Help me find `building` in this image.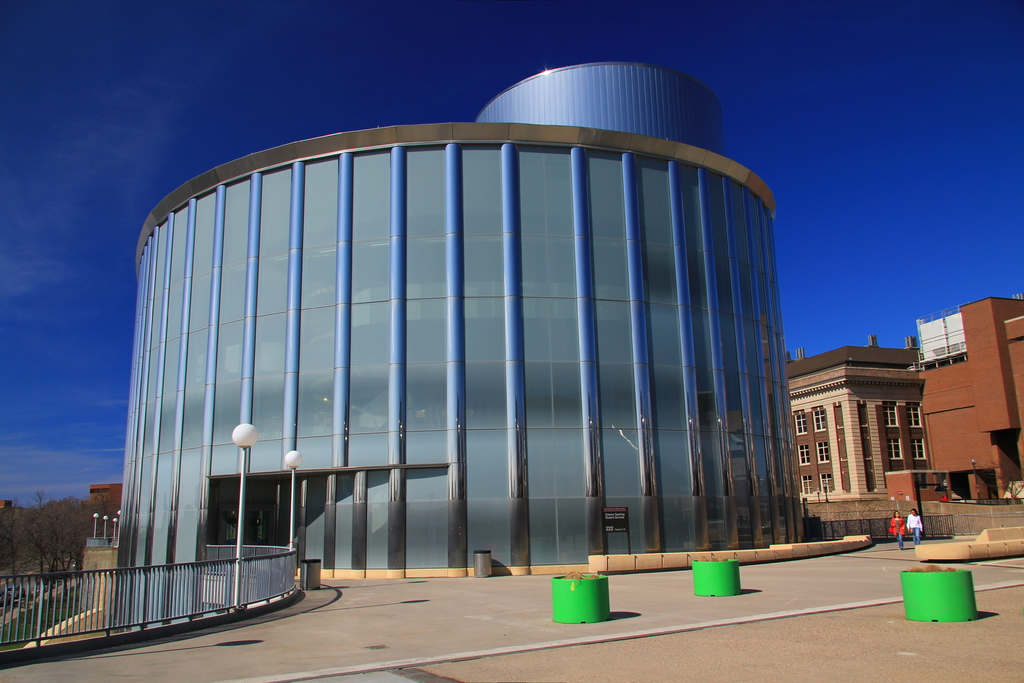
Found it: (x1=106, y1=57, x2=805, y2=635).
